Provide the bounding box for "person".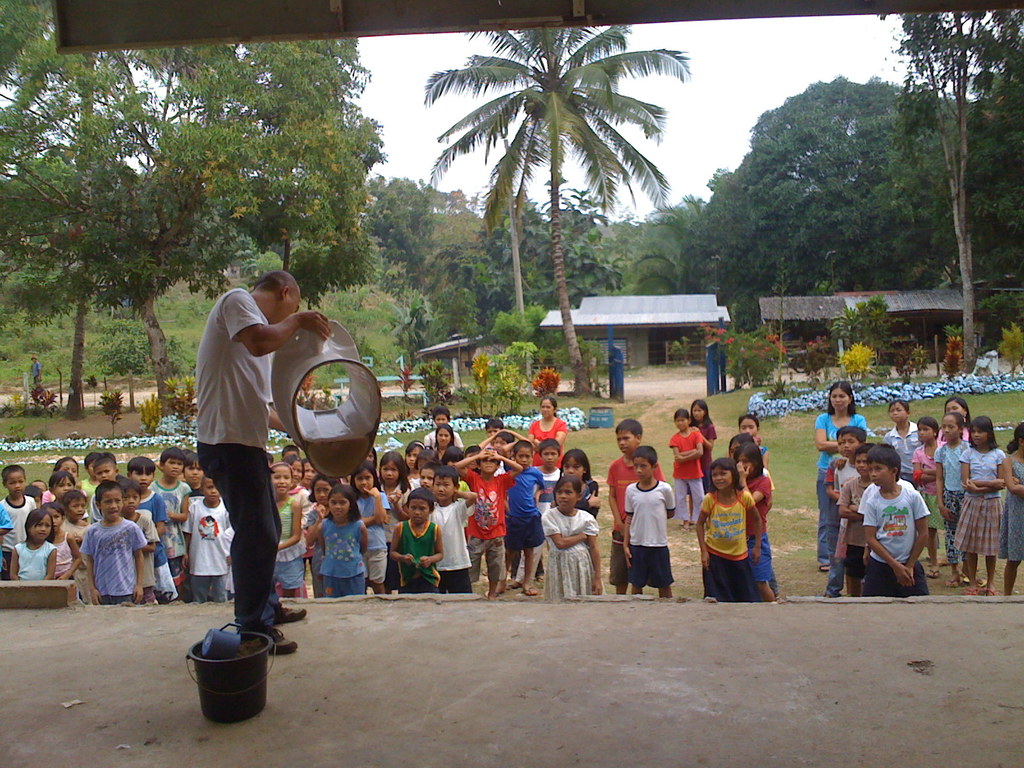
{"x1": 692, "y1": 460, "x2": 769, "y2": 600}.
